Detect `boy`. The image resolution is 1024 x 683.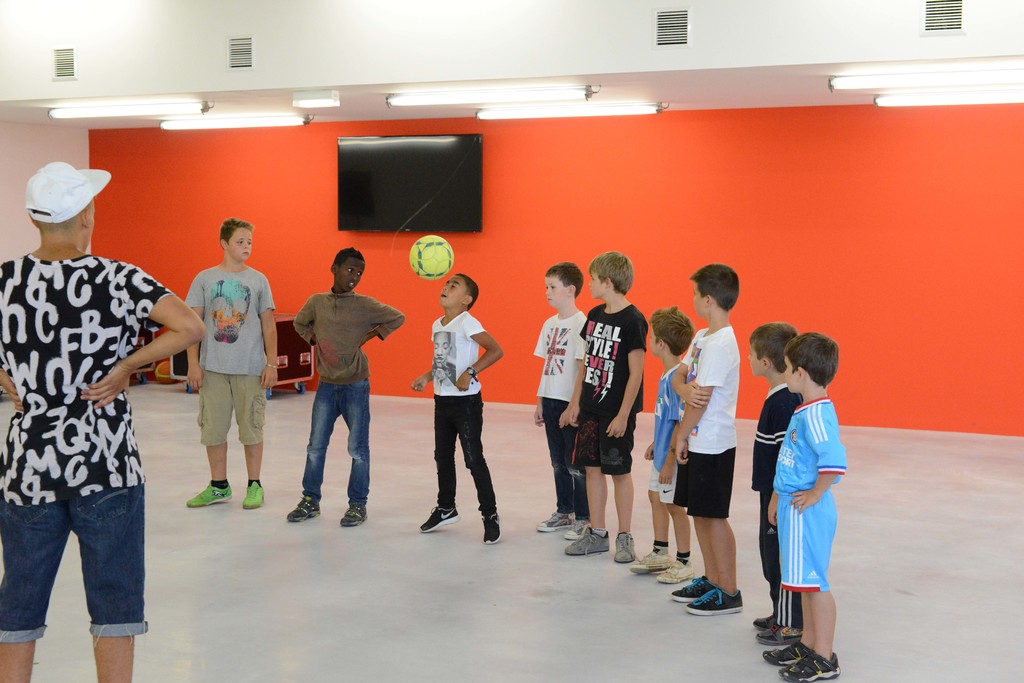
pyautogui.locateOnScreen(628, 305, 693, 583).
